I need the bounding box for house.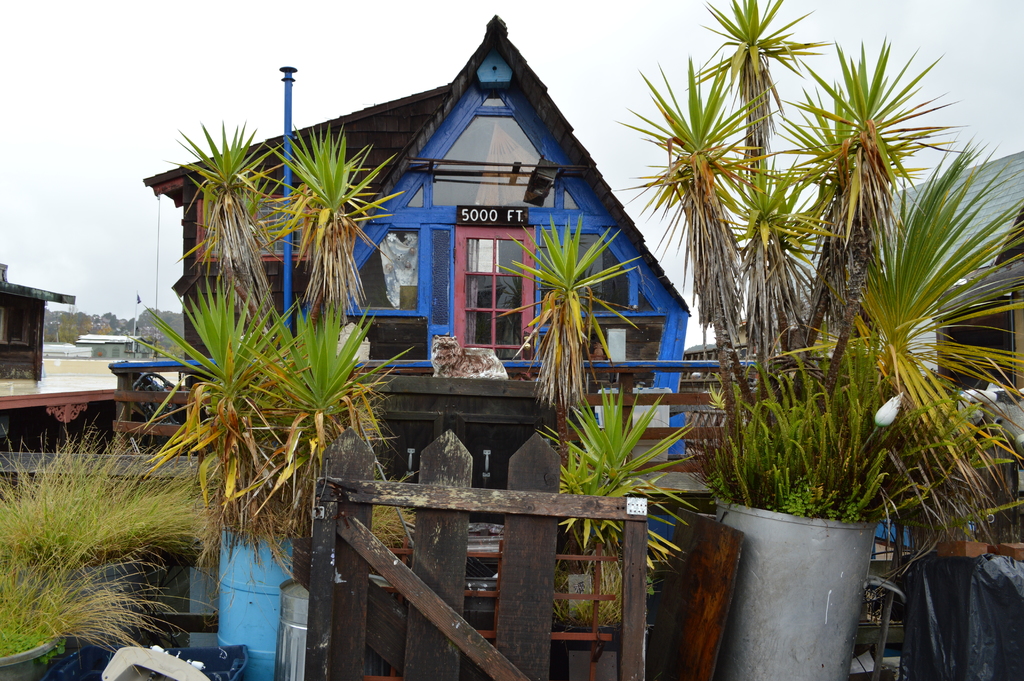
Here it is: {"left": 107, "top": 13, "right": 692, "bottom": 680}.
